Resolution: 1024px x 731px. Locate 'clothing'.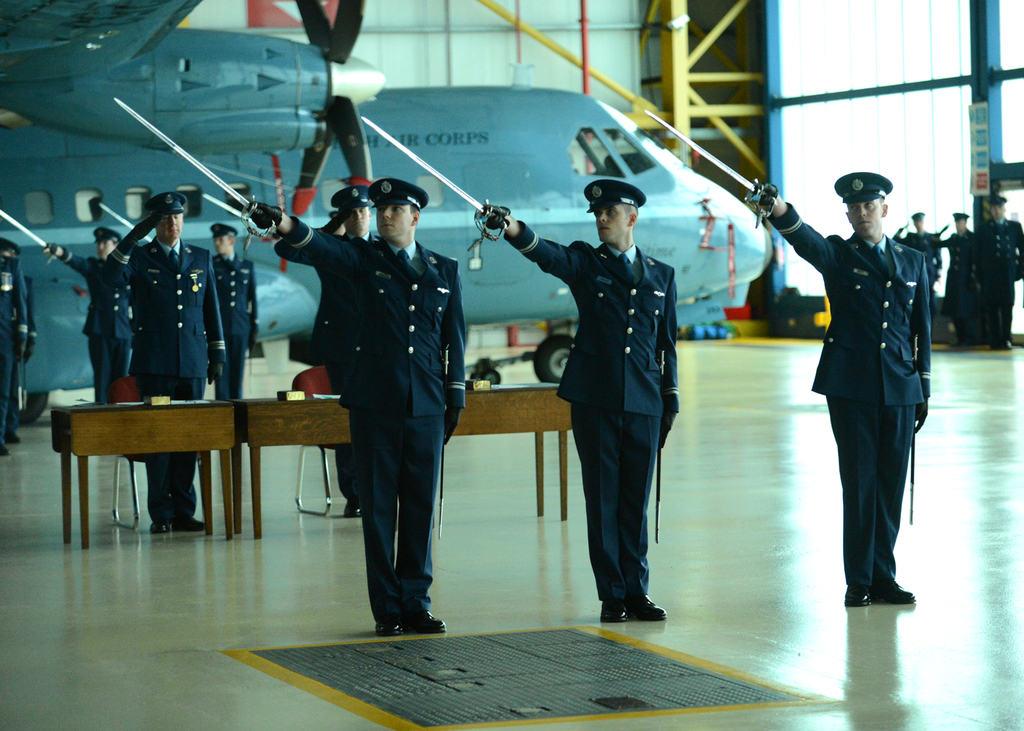
(0,256,31,436).
